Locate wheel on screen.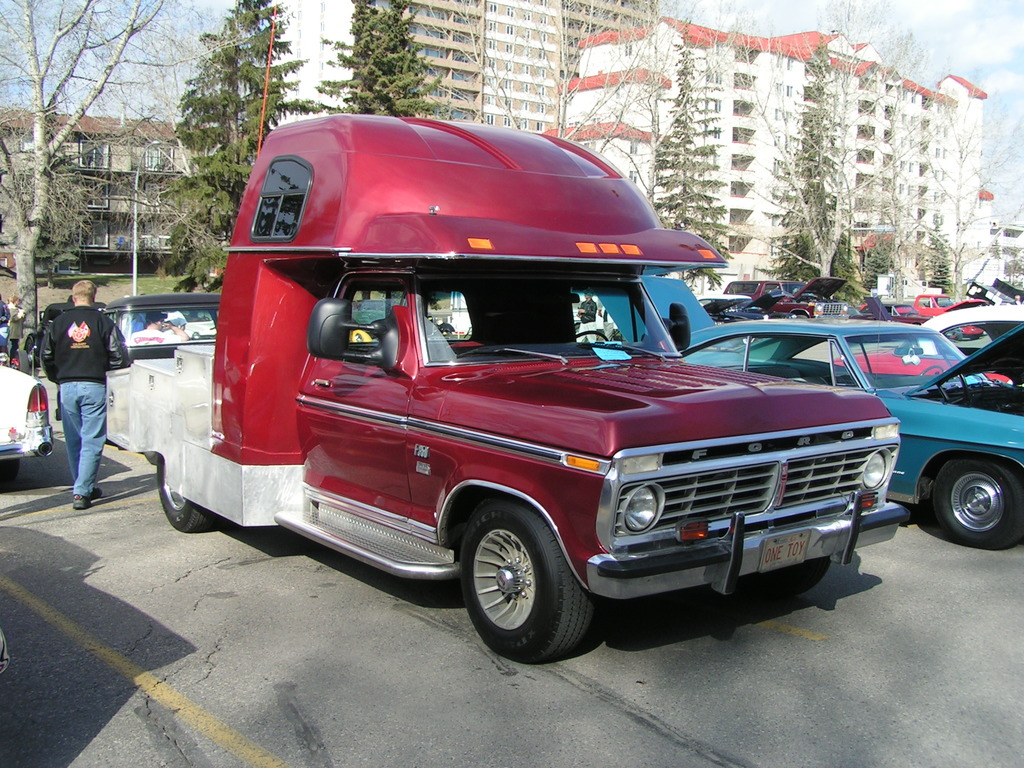
On screen at 159,455,207,531.
